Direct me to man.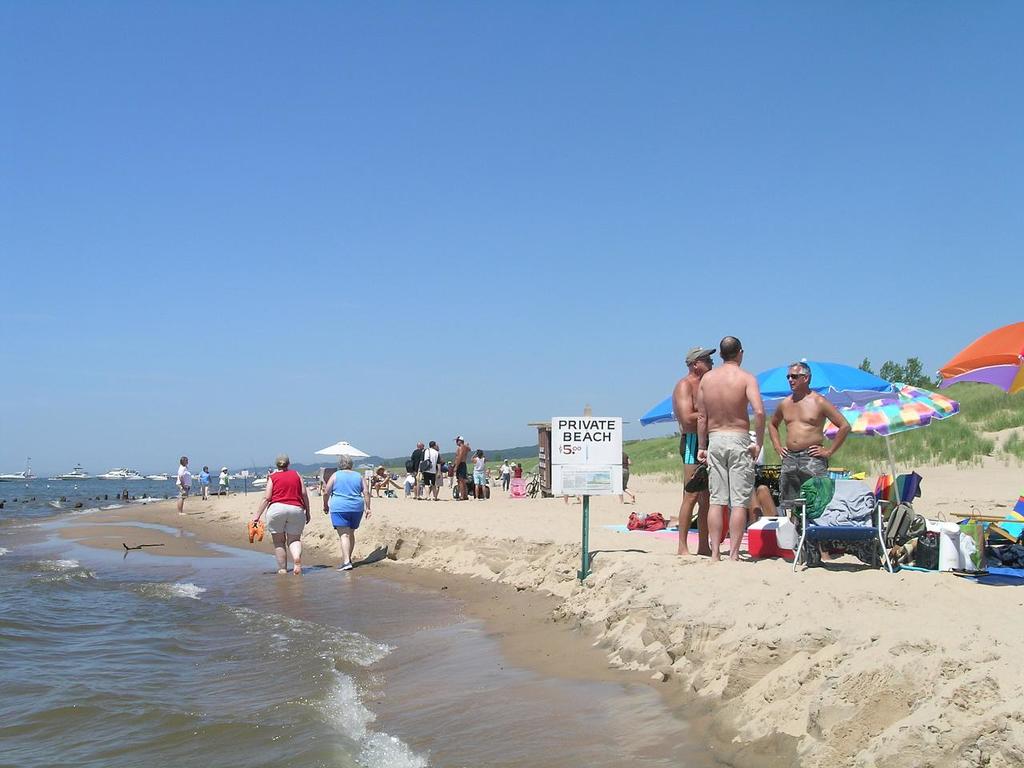
Direction: BBox(672, 342, 718, 557).
